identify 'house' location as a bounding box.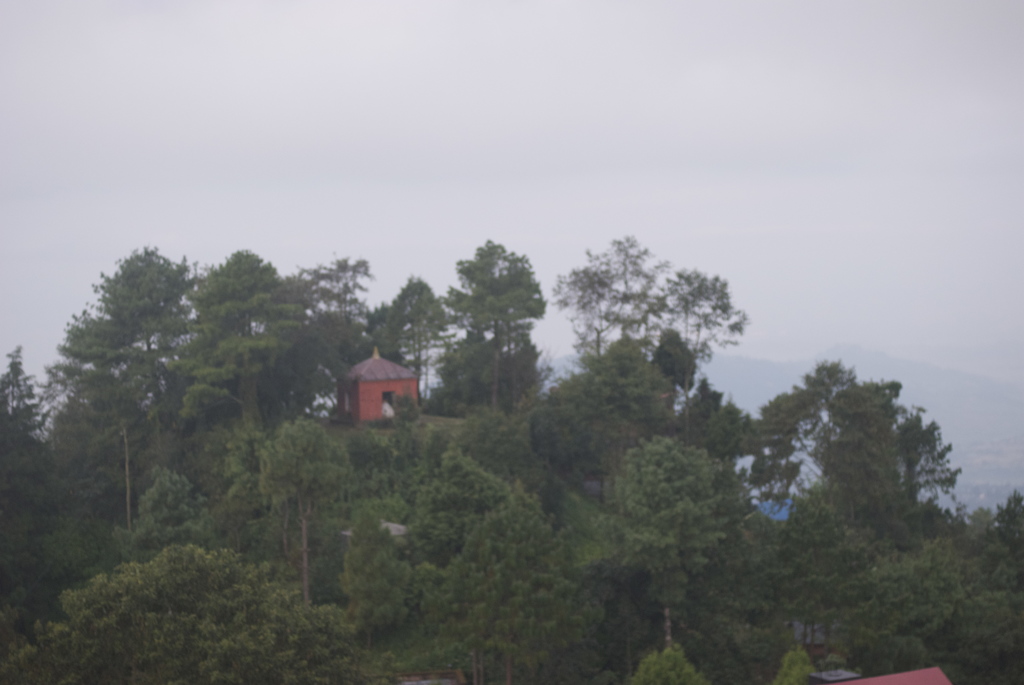
(x1=328, y1=342, x2=422, y2=432).
